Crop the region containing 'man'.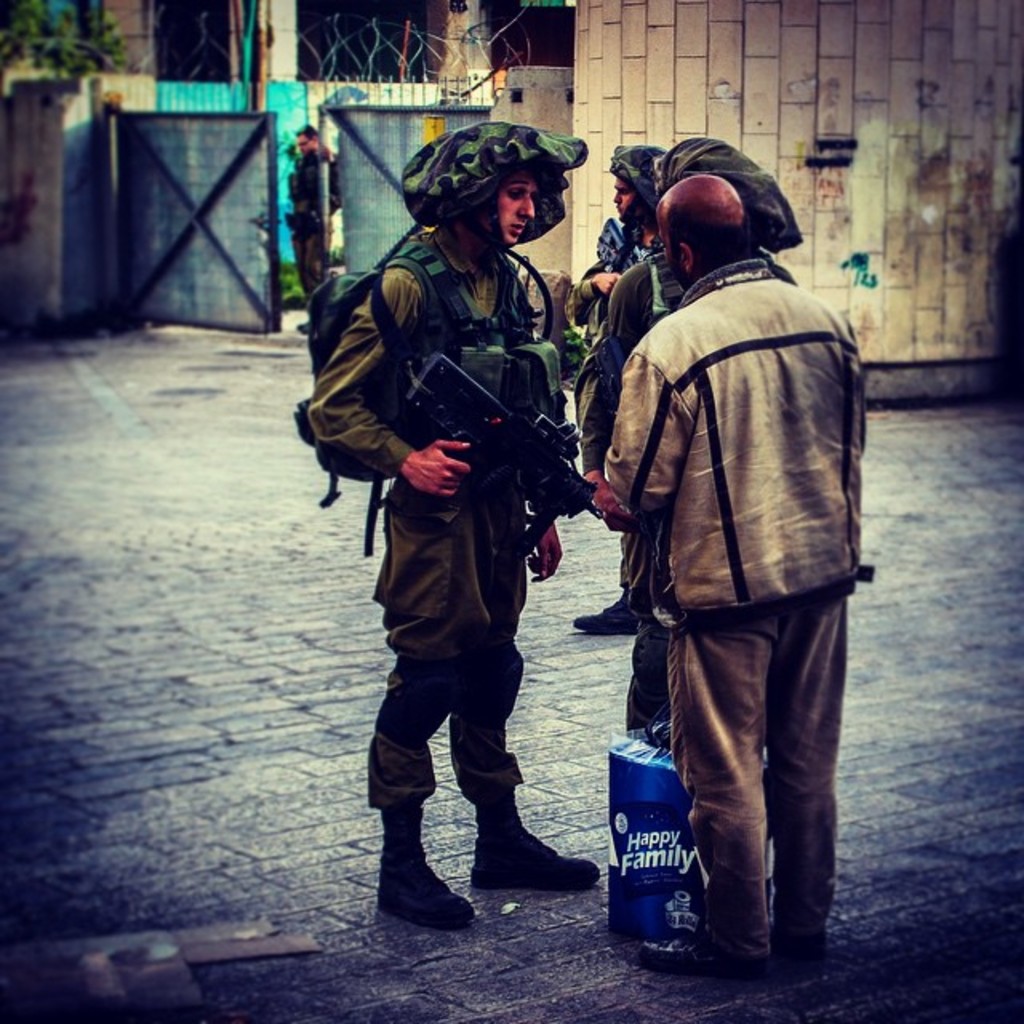
Crop region: {"x1": 568, "y1": 141, "x2": 664, "y2": 637}.
